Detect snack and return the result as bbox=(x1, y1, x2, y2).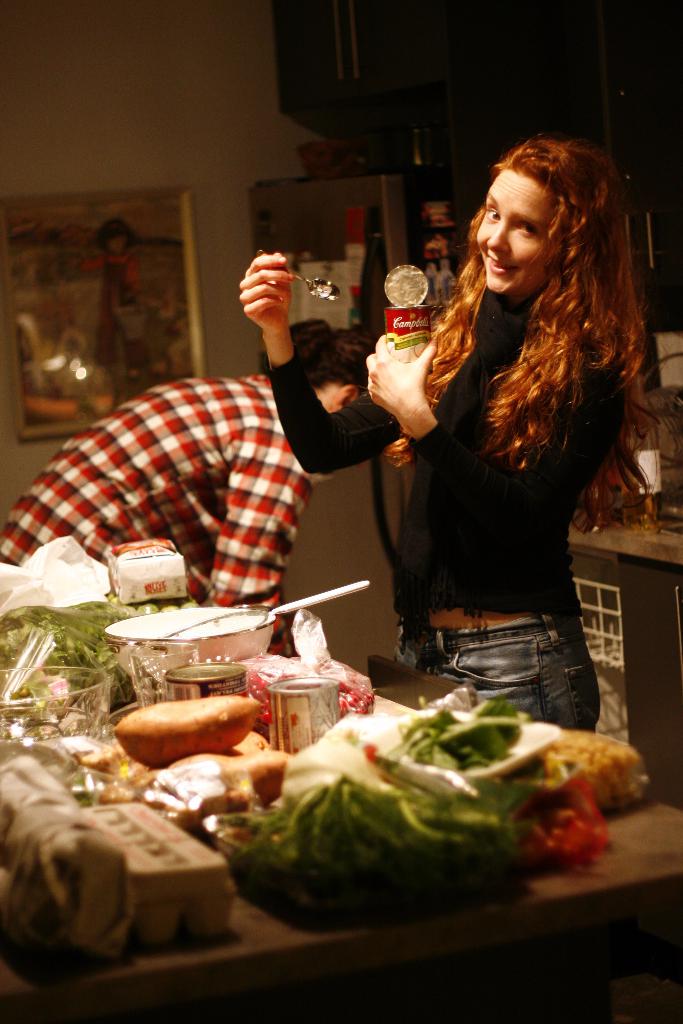
bbox=(231, 729, 271, 757).
